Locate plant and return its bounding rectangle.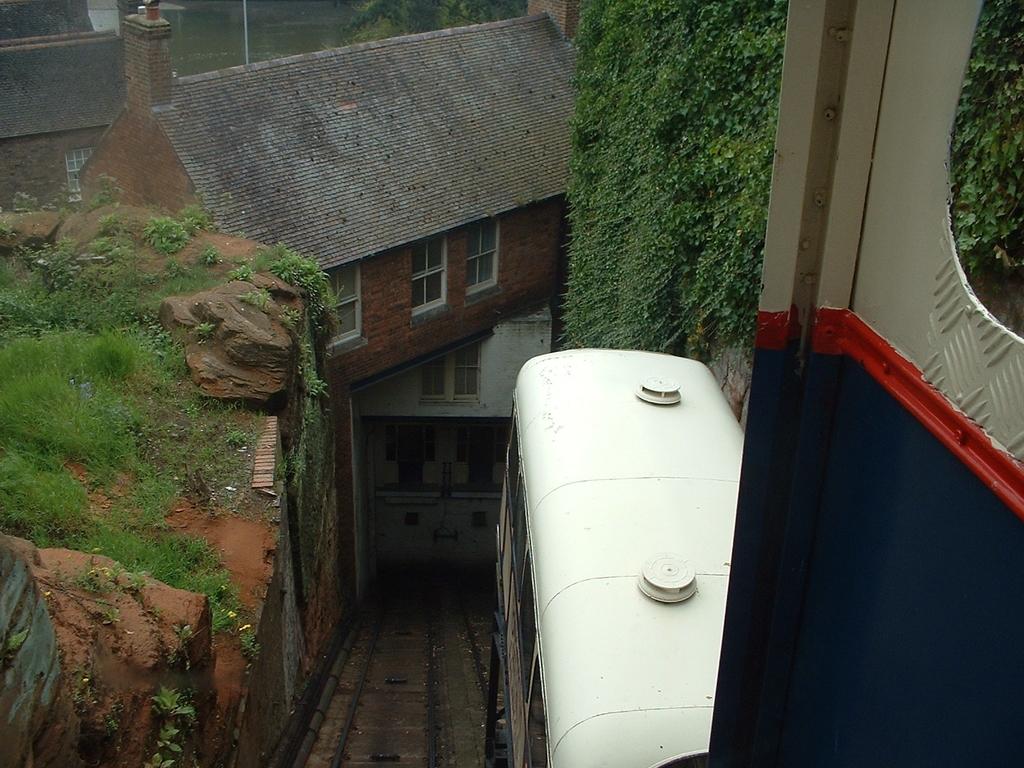
select_region(98, 703, 127, 740).
